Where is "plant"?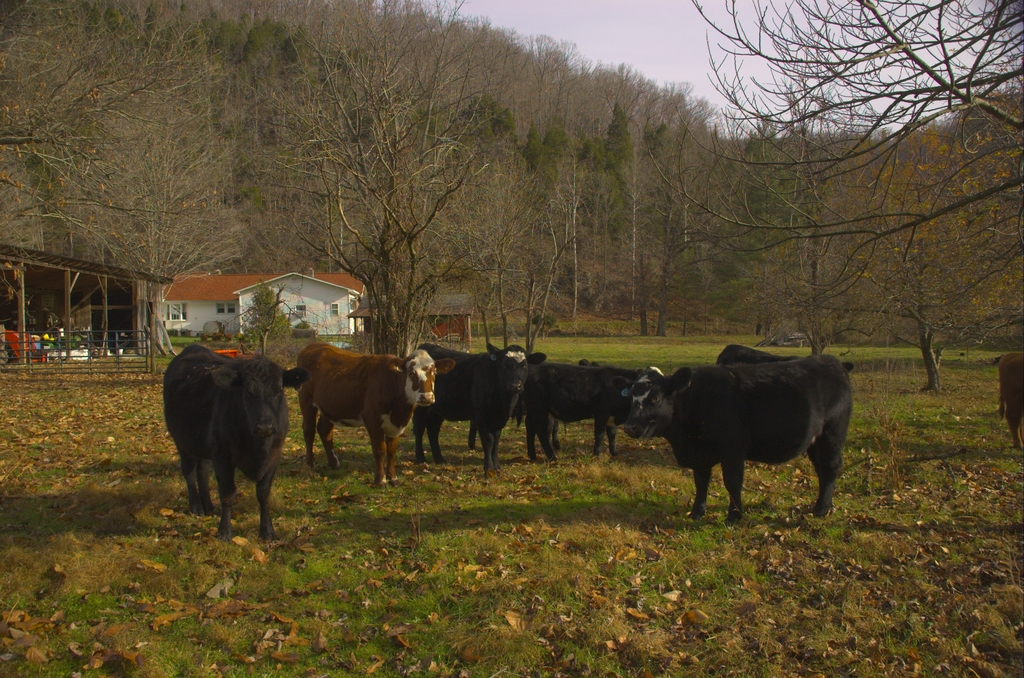
rect(531, 309, 559, 329).
